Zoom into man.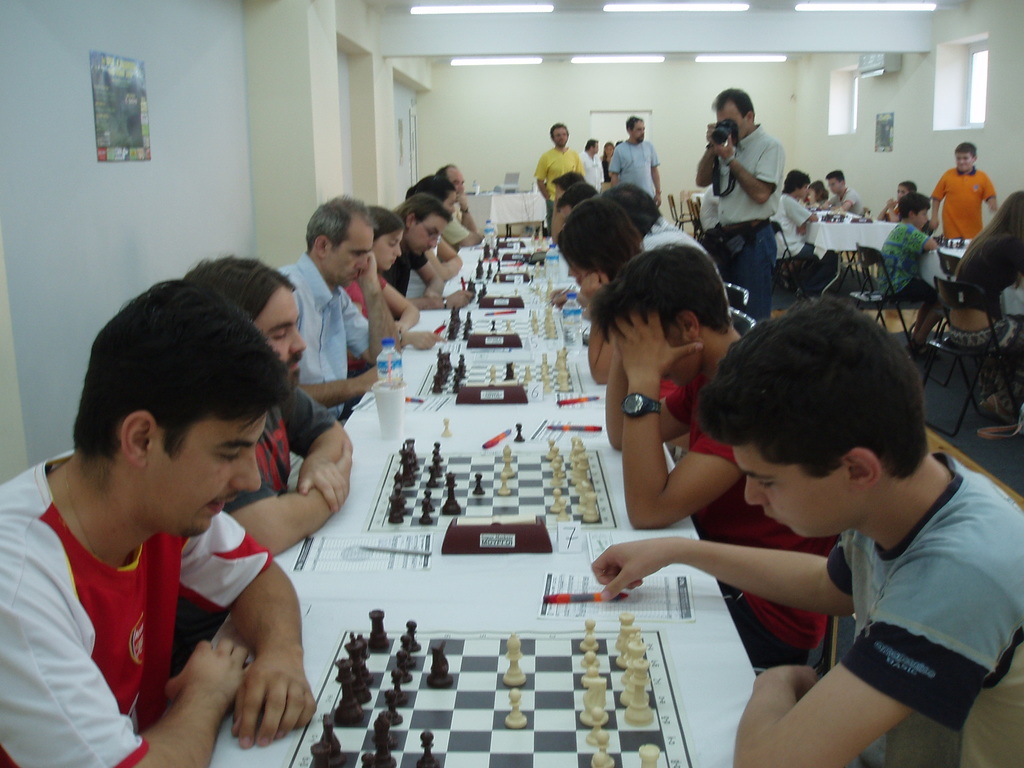
Zoom target: select_region(609, 113, 667, 211).
